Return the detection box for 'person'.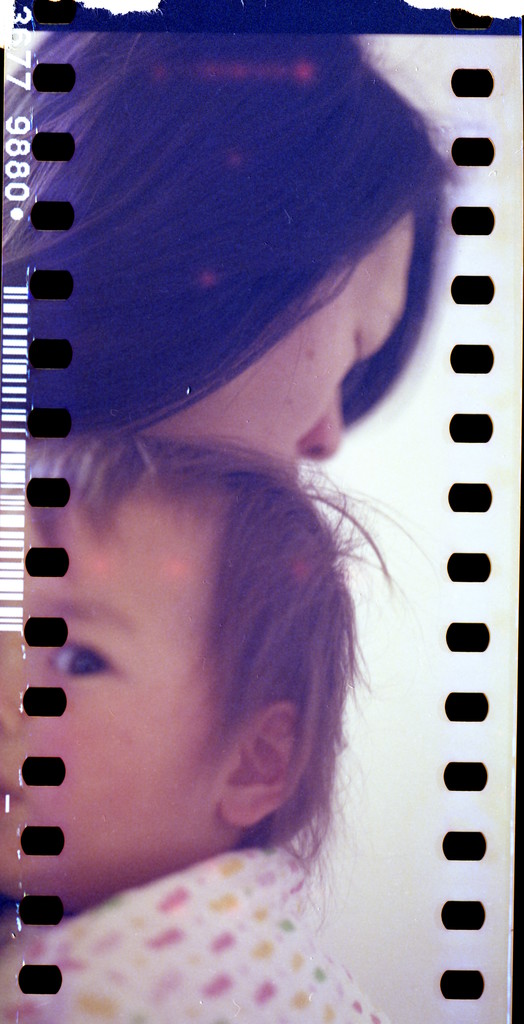
detection(0, 32, 461, 476).
